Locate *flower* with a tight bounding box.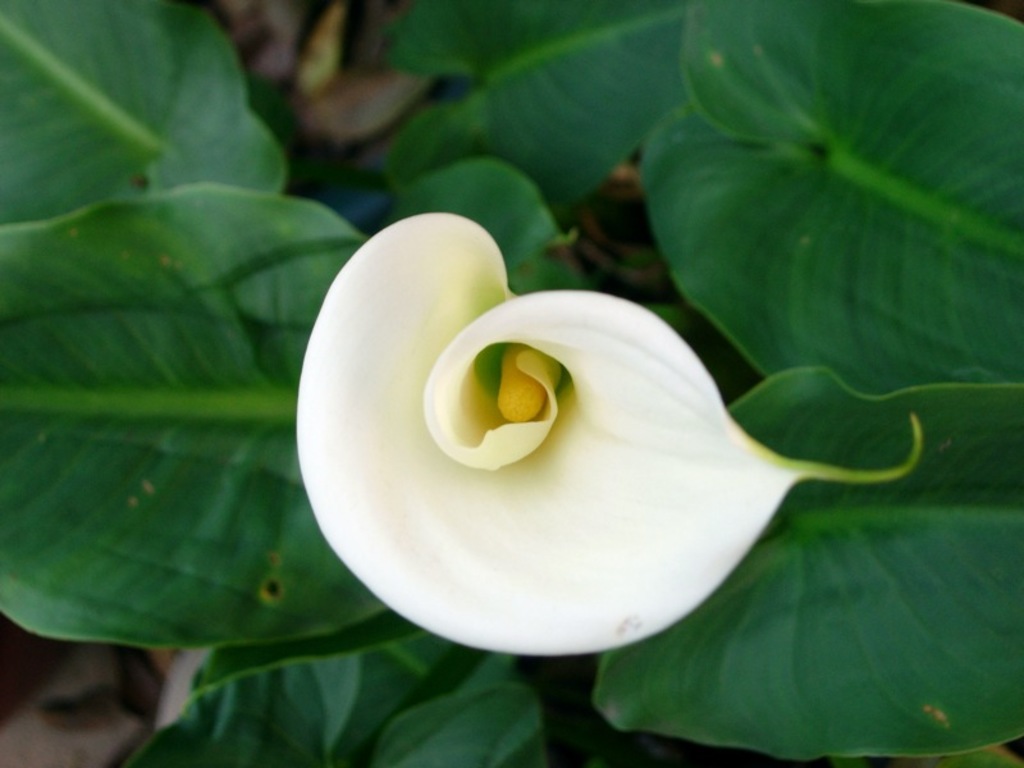
(x1=300, y1=257, x2=837, y2=687).
